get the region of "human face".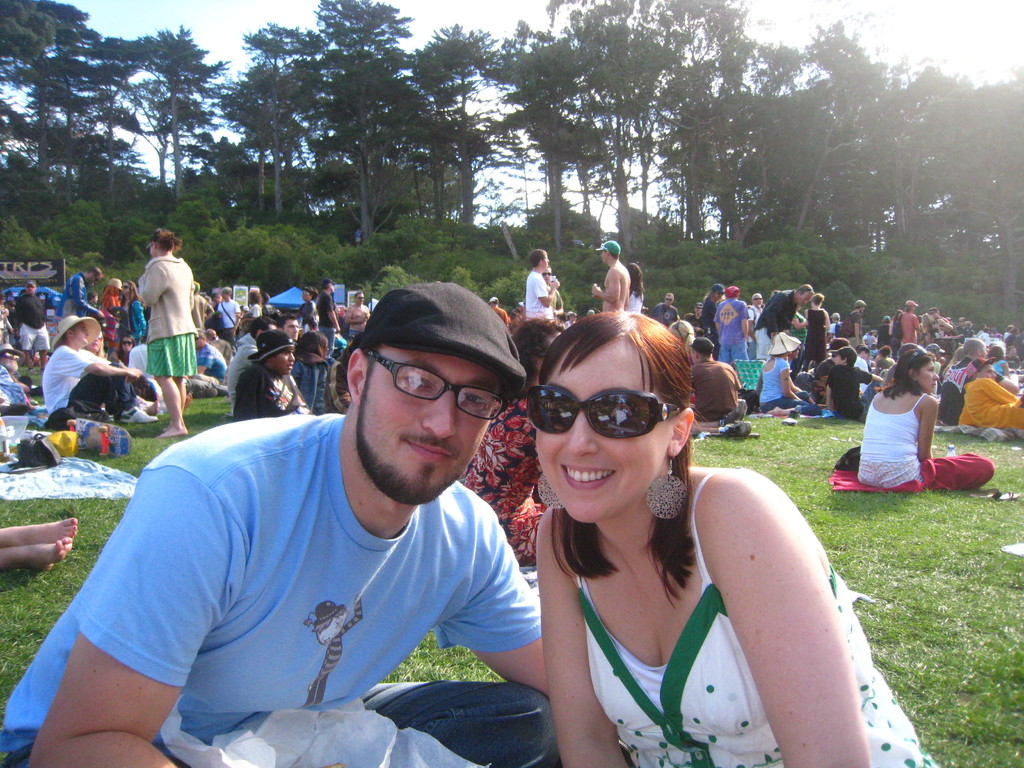
[273, 352, 296, 378].
